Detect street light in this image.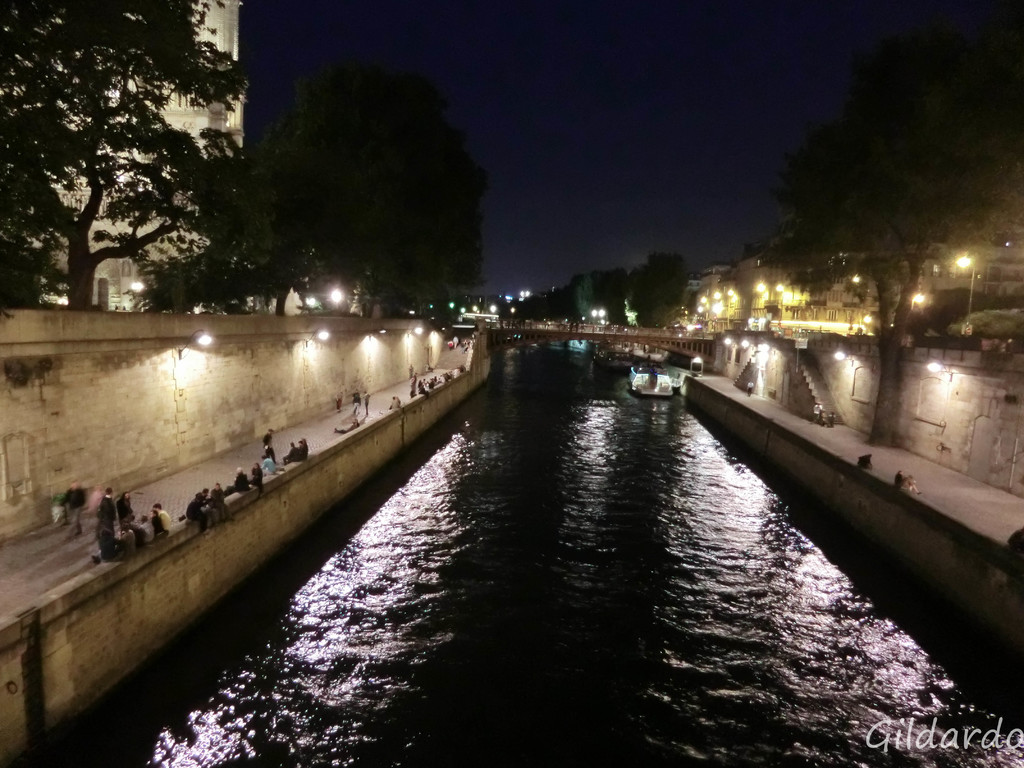
Detection: {"left": 952, "top": 253, "right": 979, "bottom": 328}.
